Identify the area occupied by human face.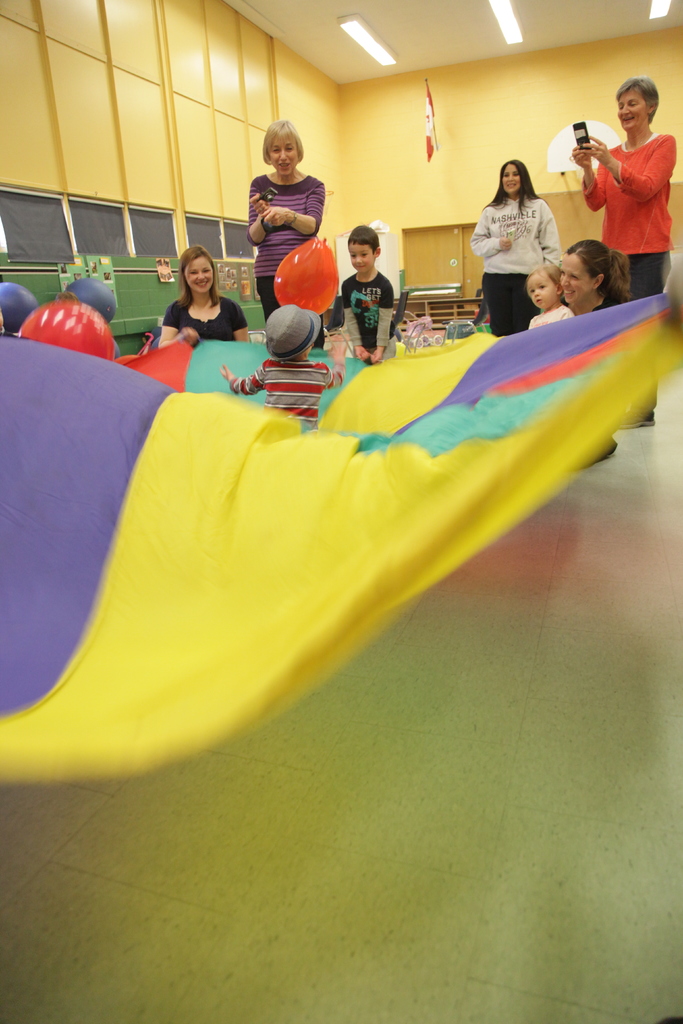
Area: x1=499 y1=158 x2=520 y2=196.
